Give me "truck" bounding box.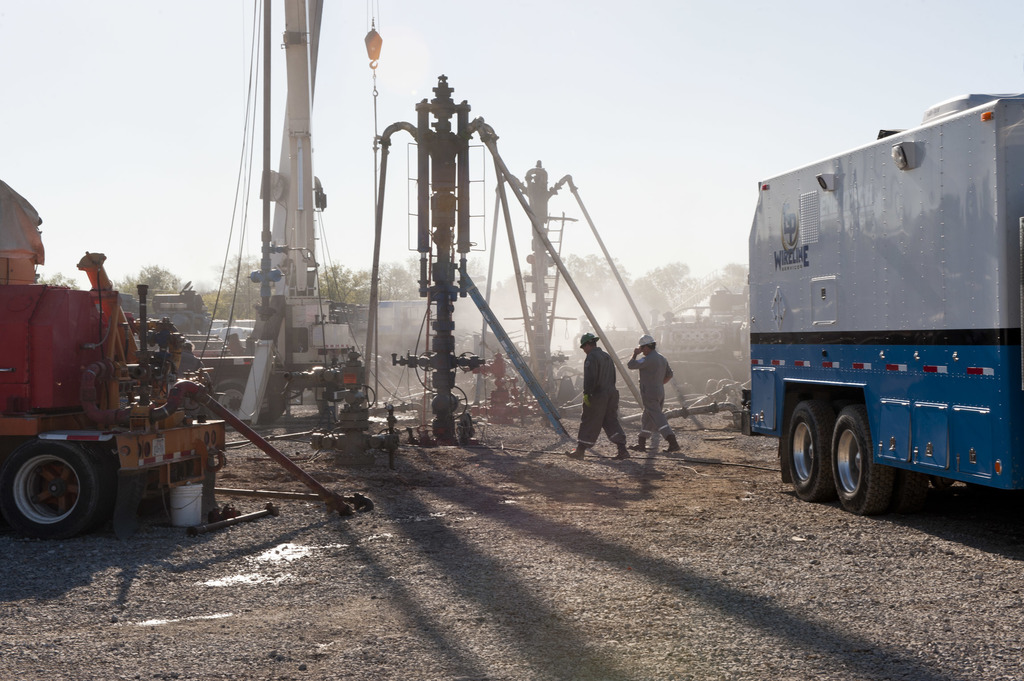
(0, 178, 195, 539).
